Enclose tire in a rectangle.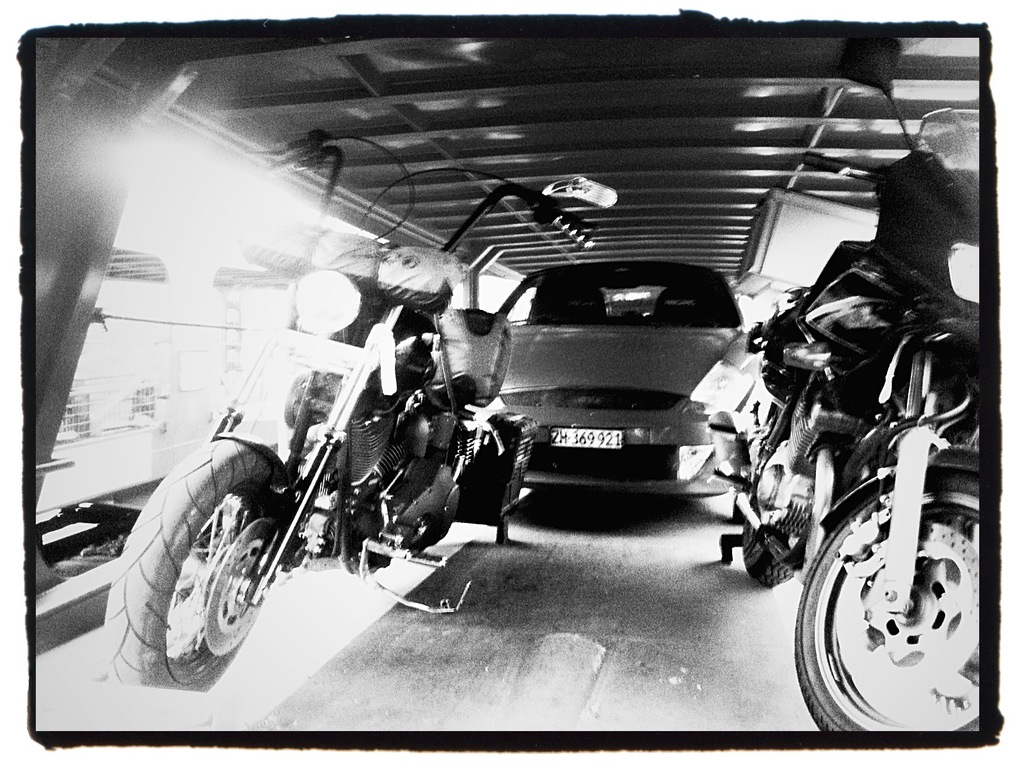
bbox=(743, 514, 790, 583).
